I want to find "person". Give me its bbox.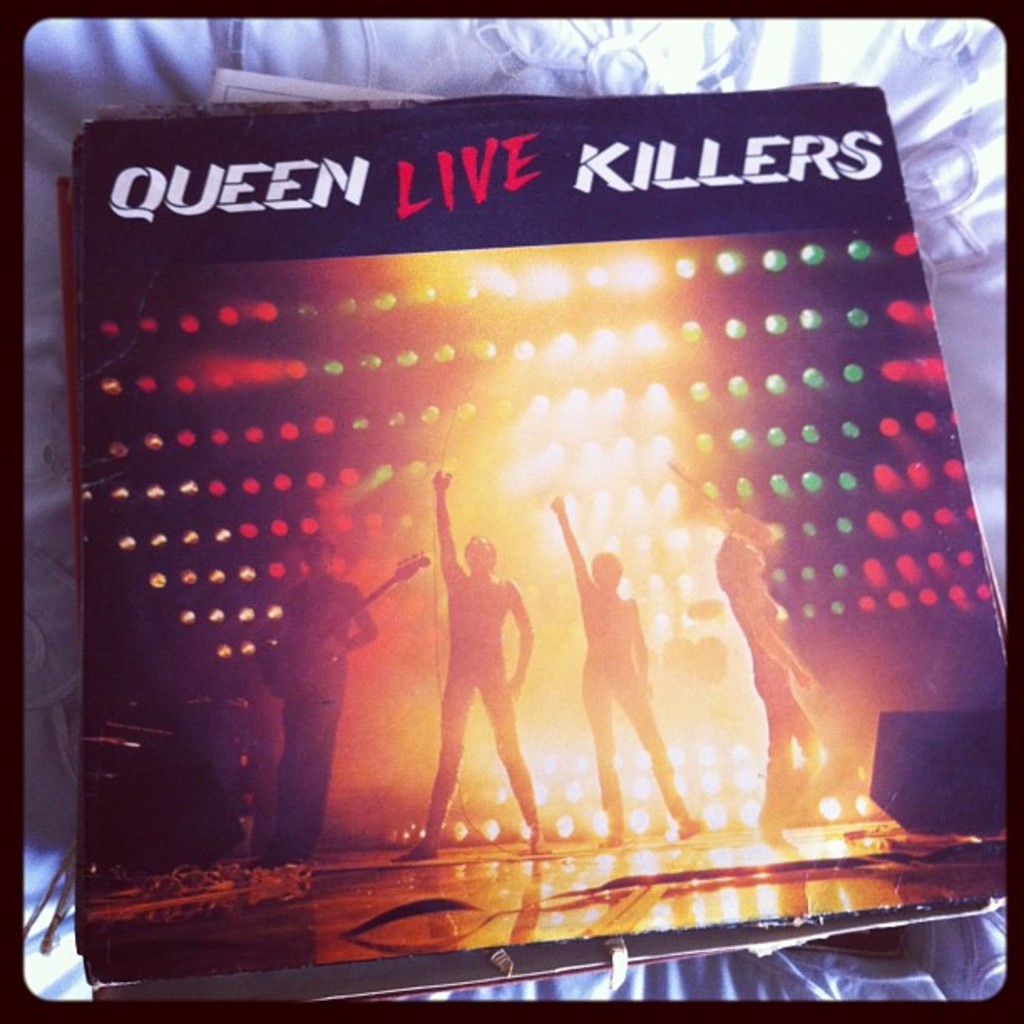
<region>402, 465, 545, 862</region>.
